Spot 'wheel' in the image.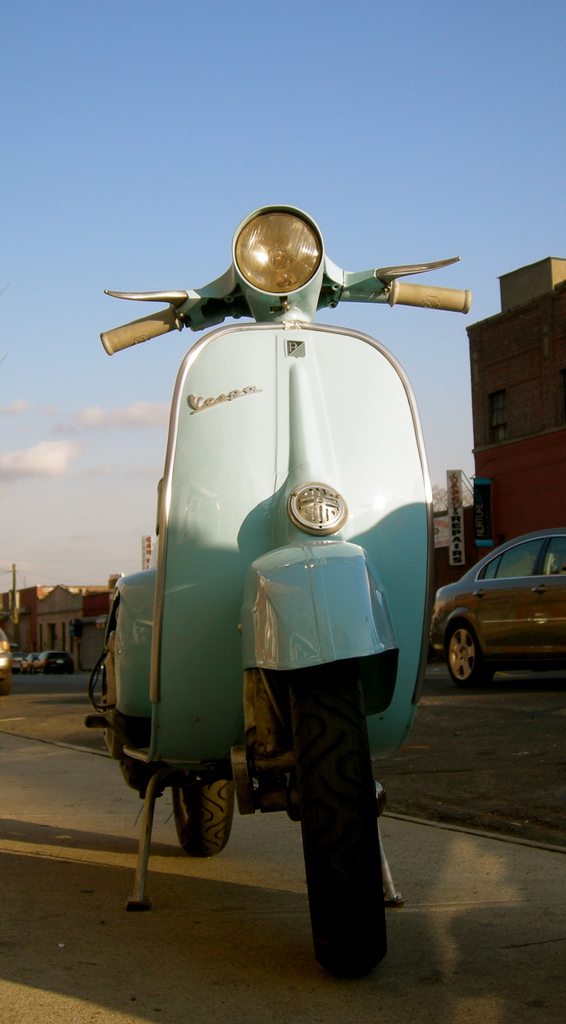
'wheel' found at locate(168, 778, 233, 858).
